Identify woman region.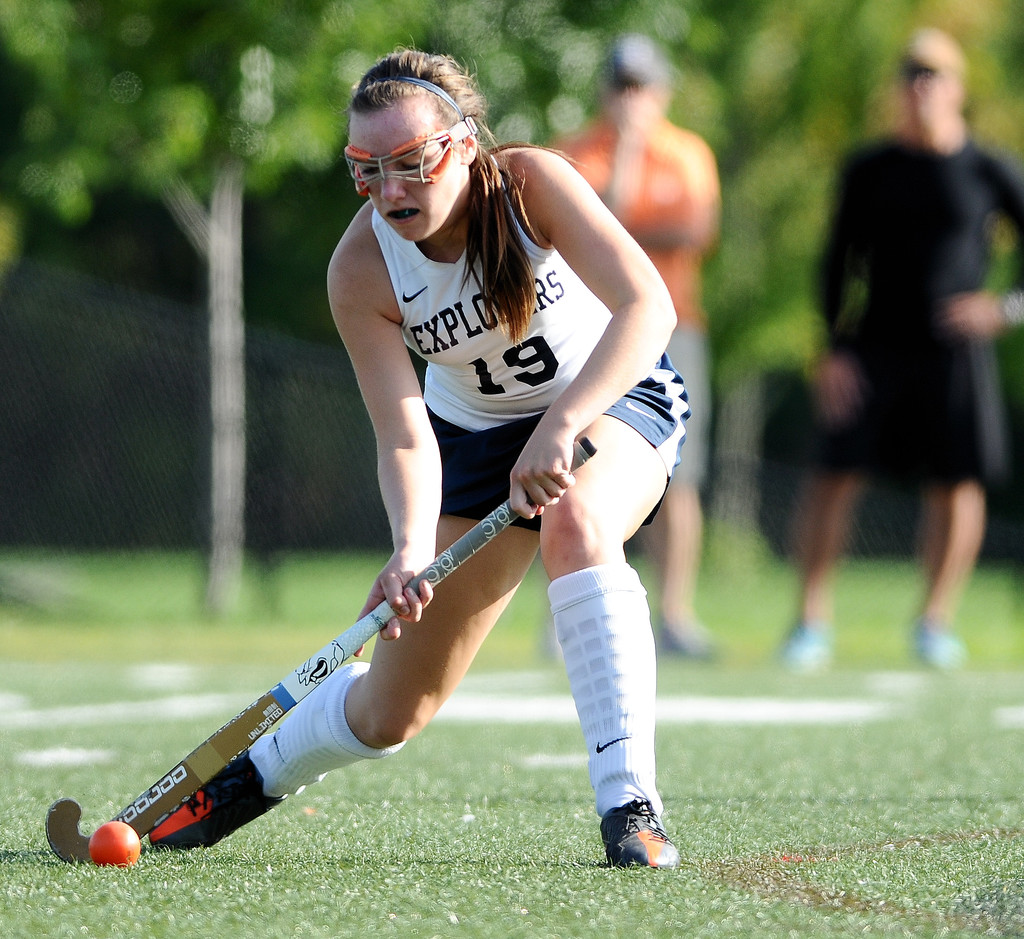
Region: locate(788, 29, 1023, 675).
